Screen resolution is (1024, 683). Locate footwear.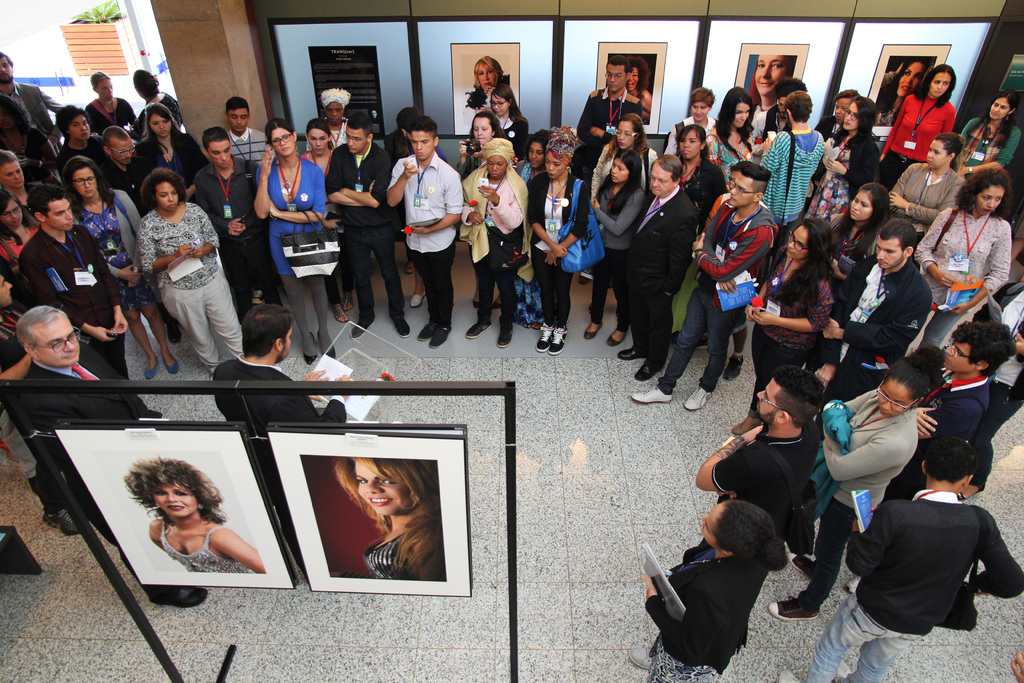
(x1=603, y1=331, x2=627, y2=343).
